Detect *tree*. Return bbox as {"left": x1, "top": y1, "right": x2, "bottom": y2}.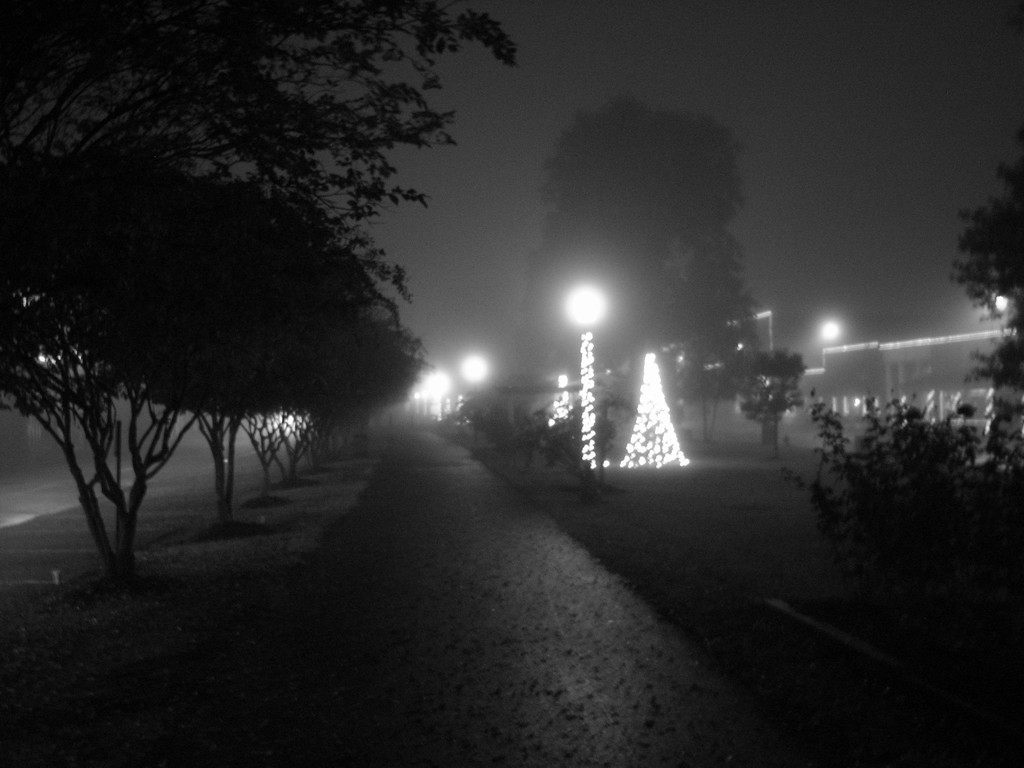
{"left": 682, "top": 236, "right": 748, "bottom": 460}.
